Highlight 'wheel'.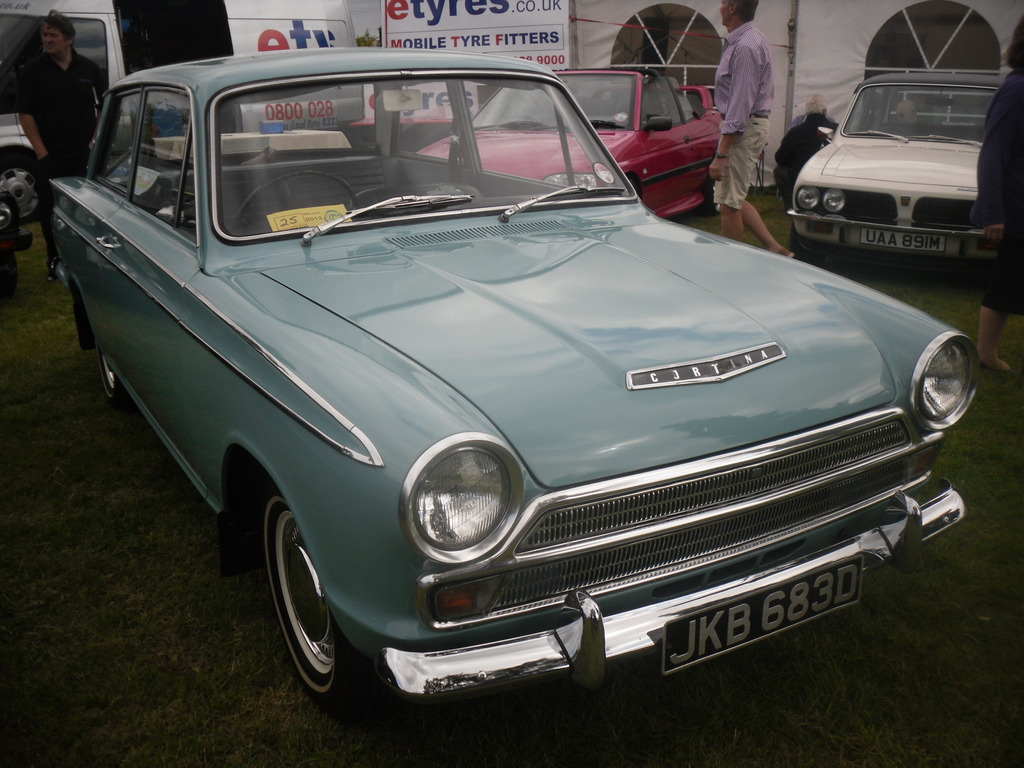
Highlighted region: (x1=223, y1=166, x2=361, y2=233).
